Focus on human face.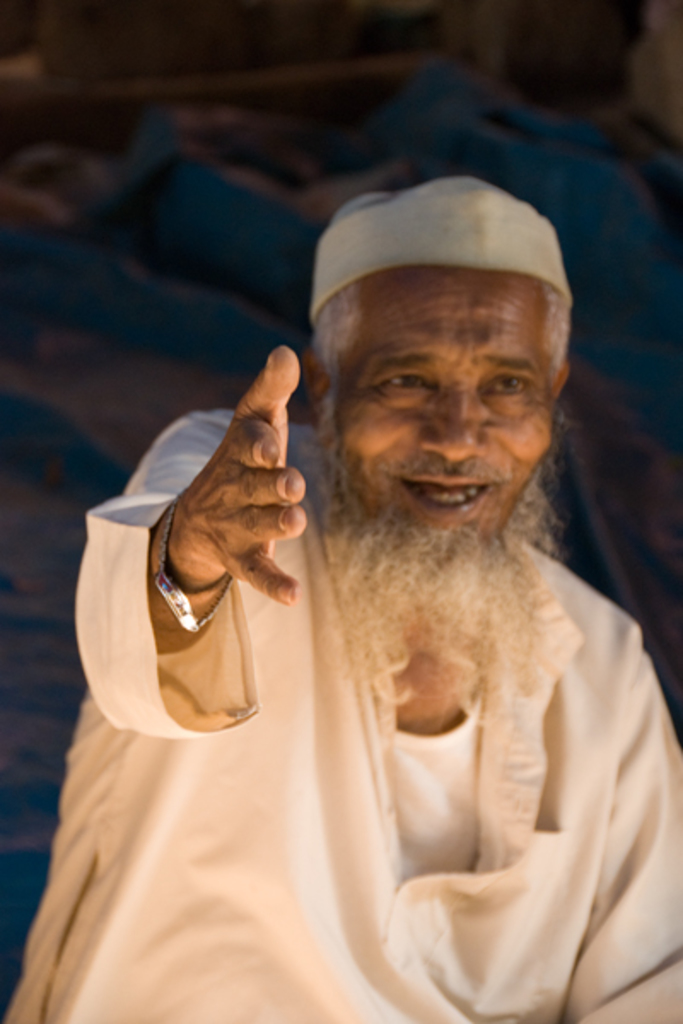
Focused at {"x1": 335, "y1": 266, "x2": 555, "y2": 568}.
